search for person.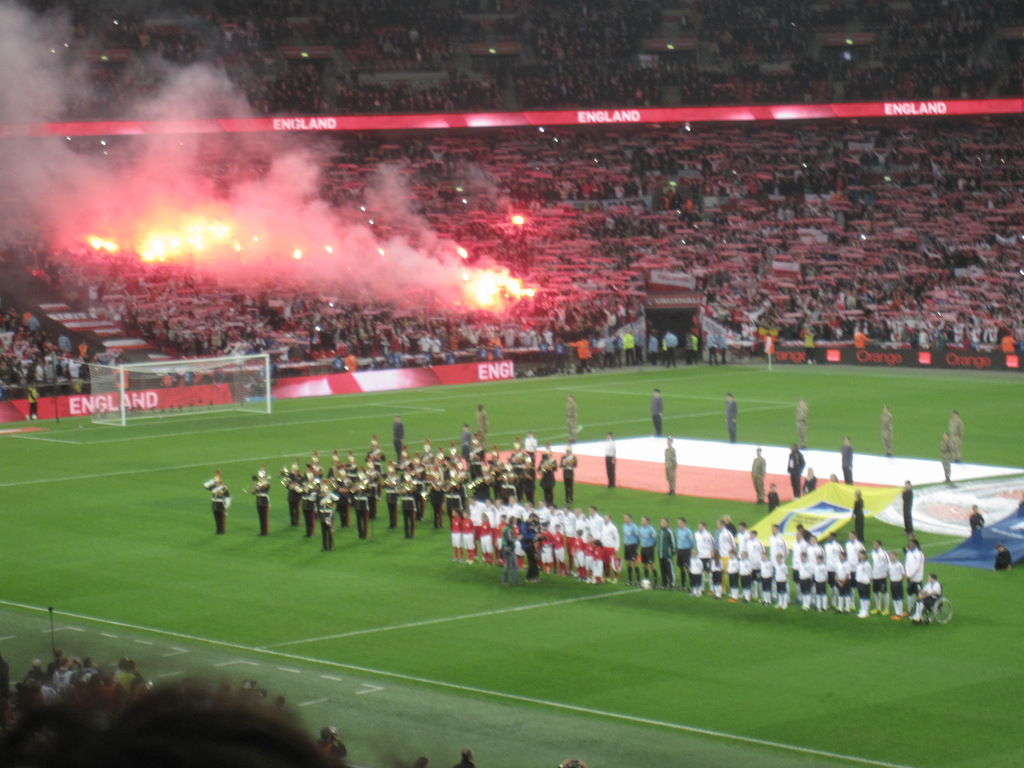
Found at BBox(484, 445, 508, 504).
